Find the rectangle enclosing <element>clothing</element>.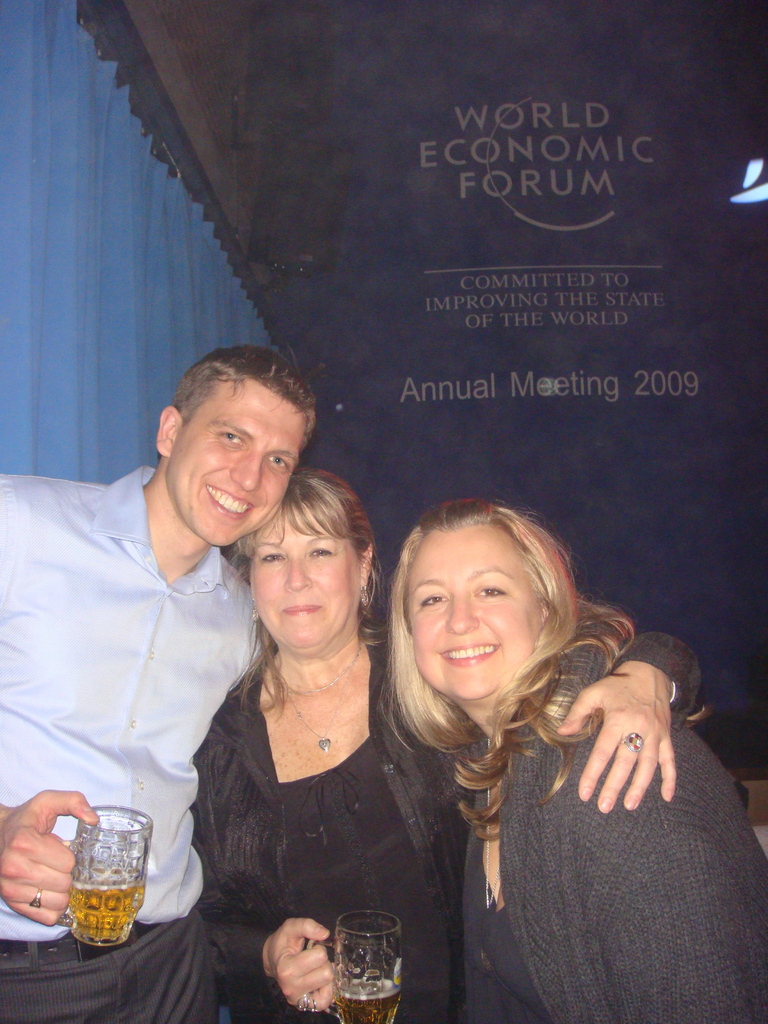
191:640:474:1023.
